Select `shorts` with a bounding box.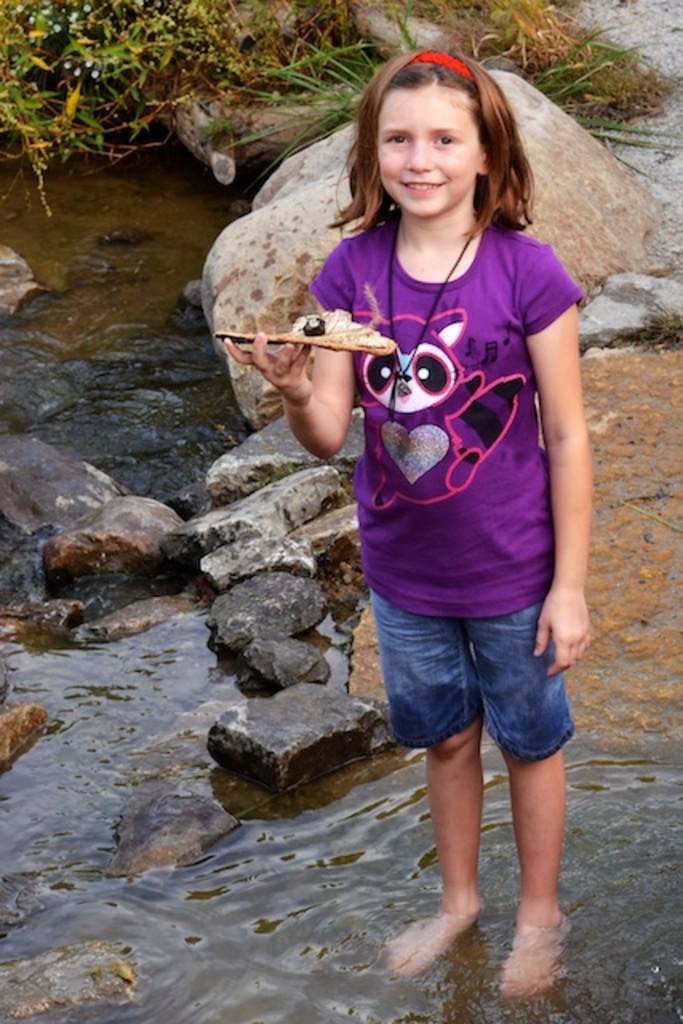
region(366, 590, 576, 768).
